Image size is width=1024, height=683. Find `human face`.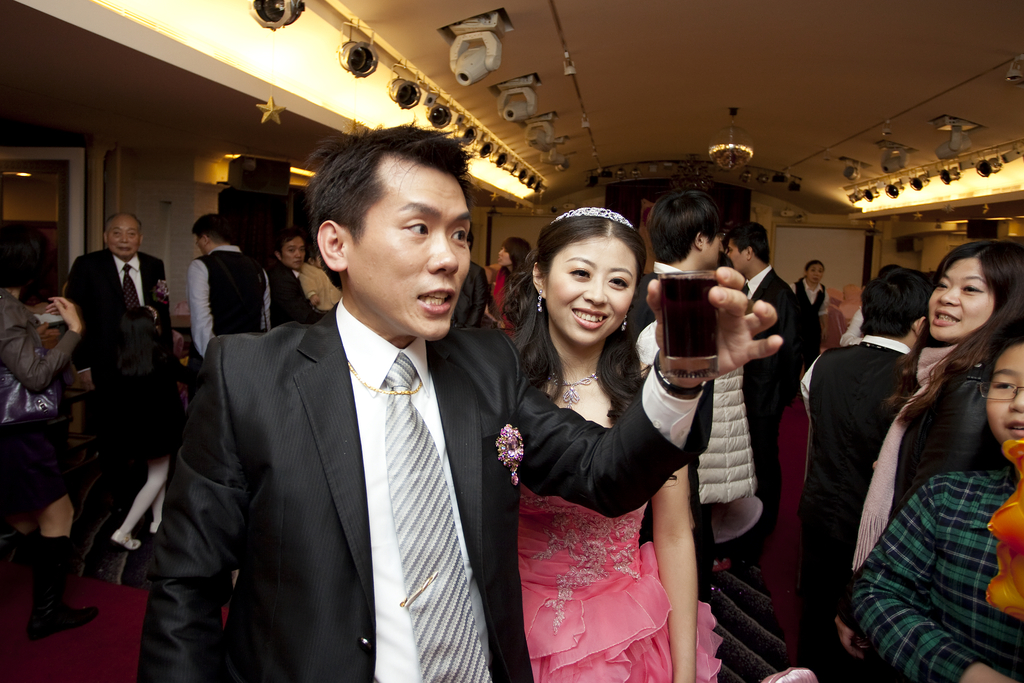
<bbox>926, 258, 991, 341</bbox>.
